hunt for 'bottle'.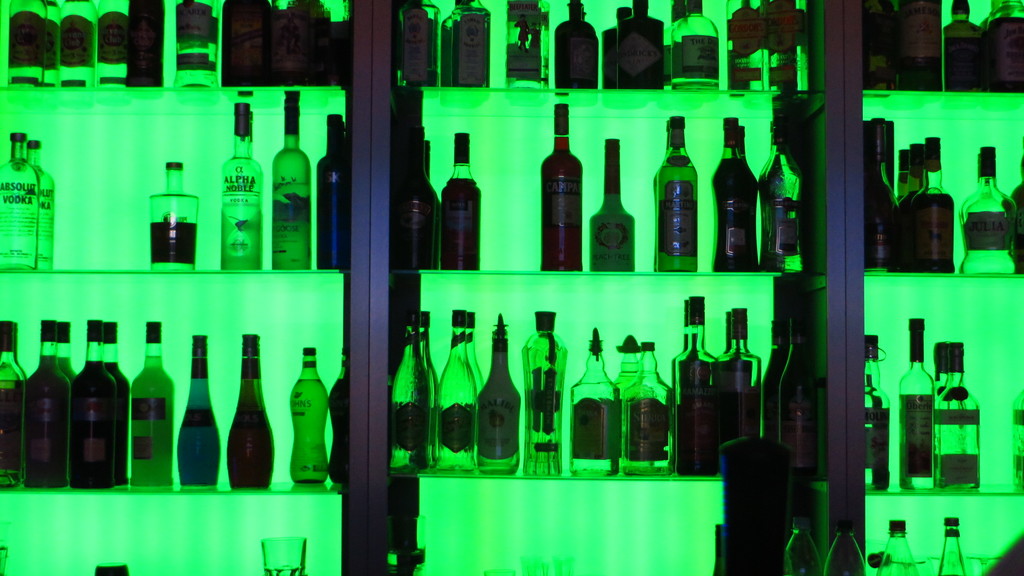
Hunted down at left=586, top=138, right=634, bottom=271.
